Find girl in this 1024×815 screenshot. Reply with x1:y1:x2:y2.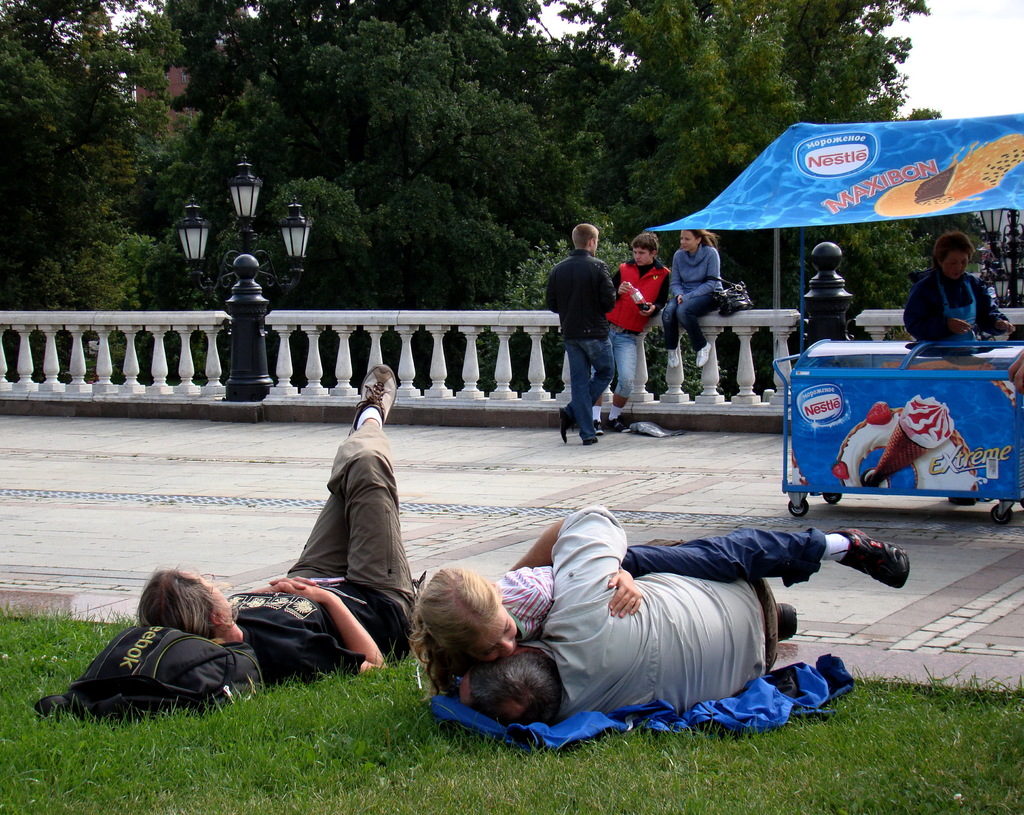
407:528:909:703.
